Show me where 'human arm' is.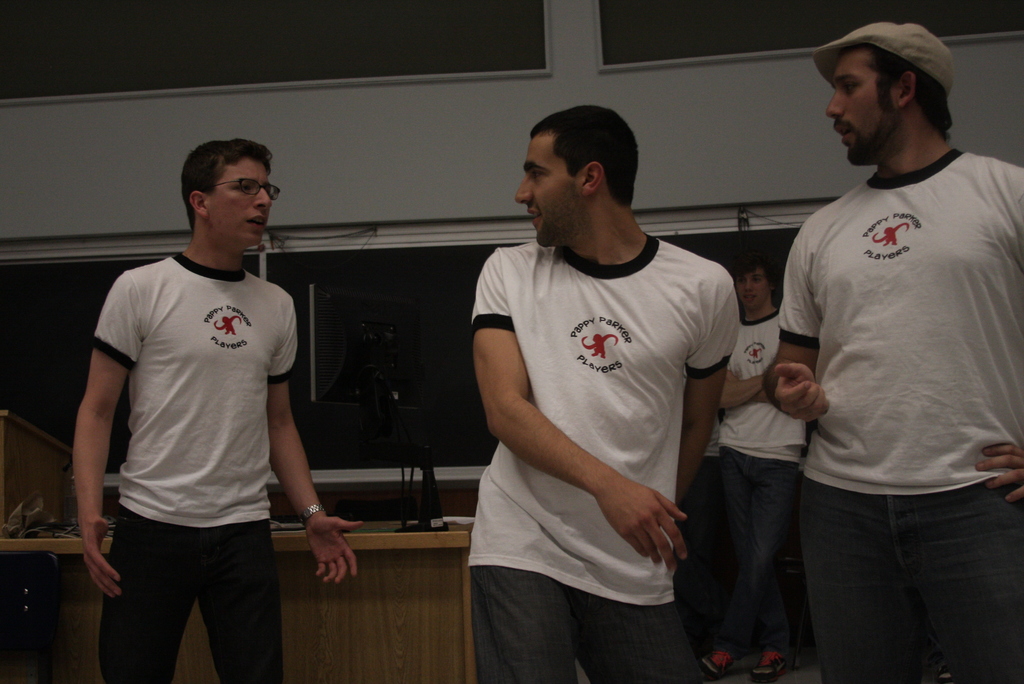
'human arm' is at 74 279 137 597.
